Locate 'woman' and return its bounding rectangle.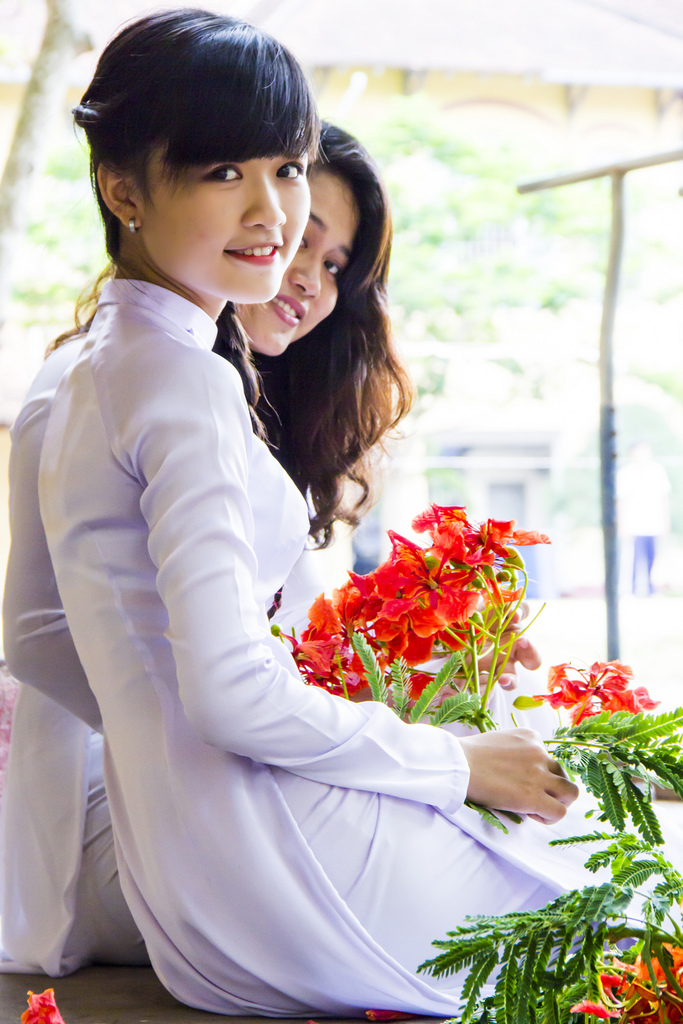
Rect(0, 124, 454, 977).
